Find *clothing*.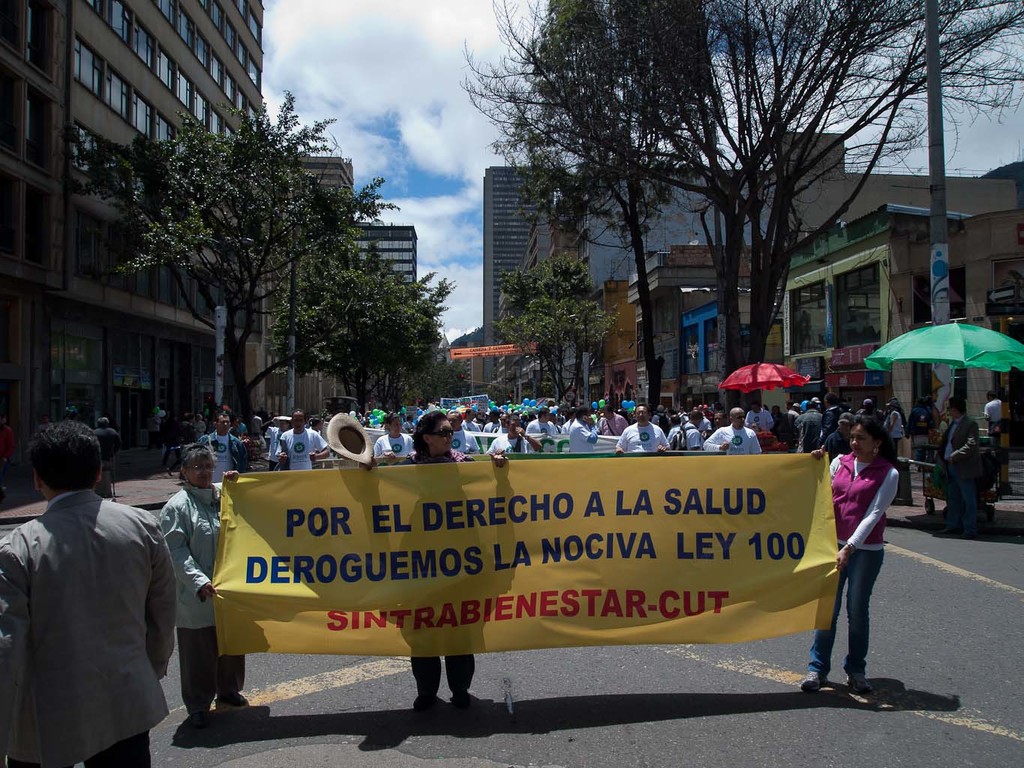
{"left": 983, "top": 397, "right": 1006, "bottom": 447}.
